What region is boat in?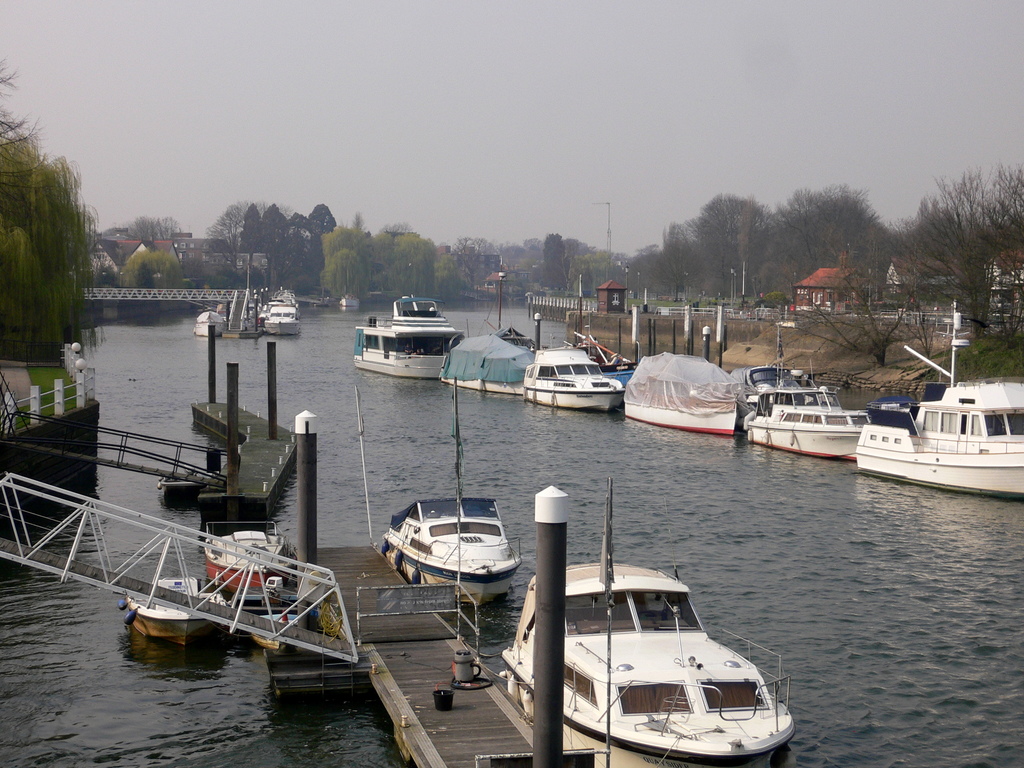
(346,296,458,374).
